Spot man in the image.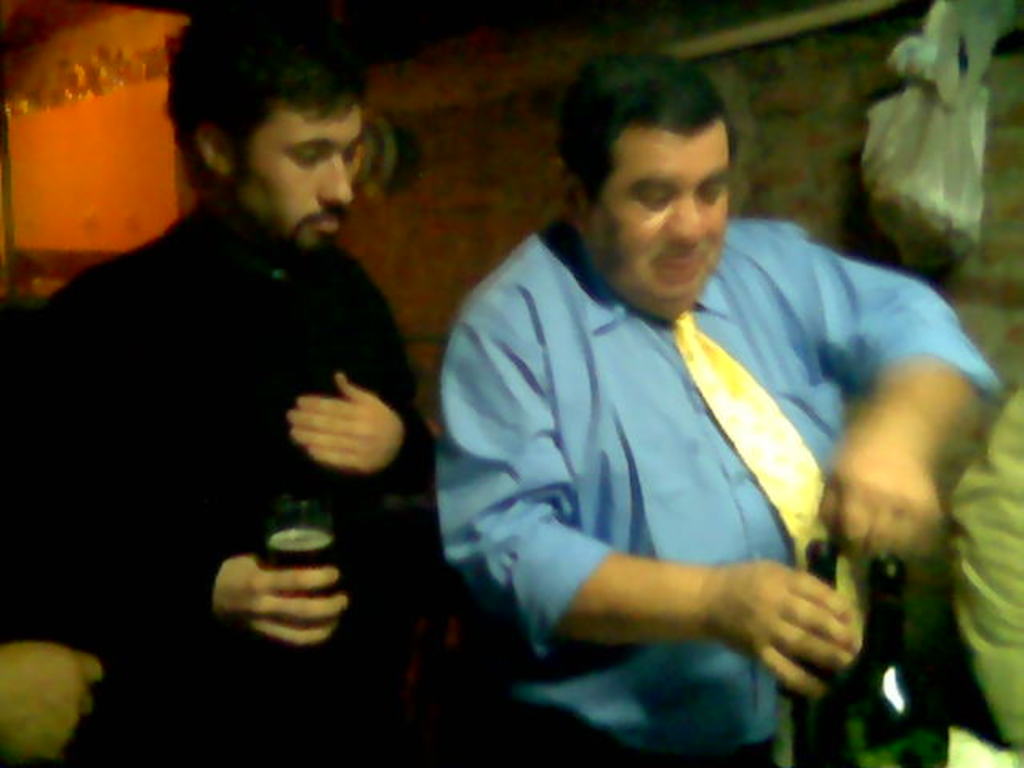
man found at 418, 58, 1003, 766.
